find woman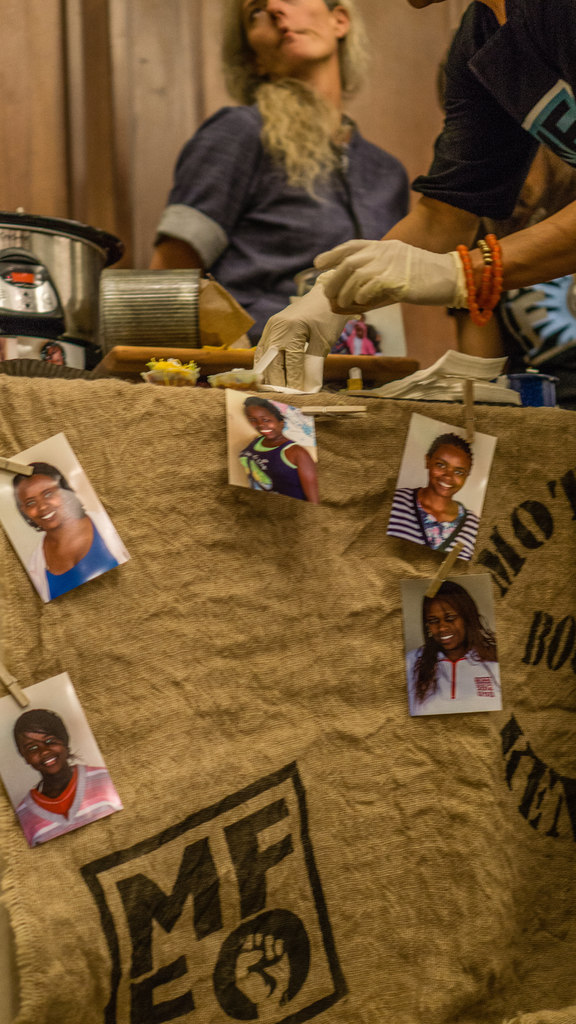
(x1=13, y1=462, x2=123, y2=599)
